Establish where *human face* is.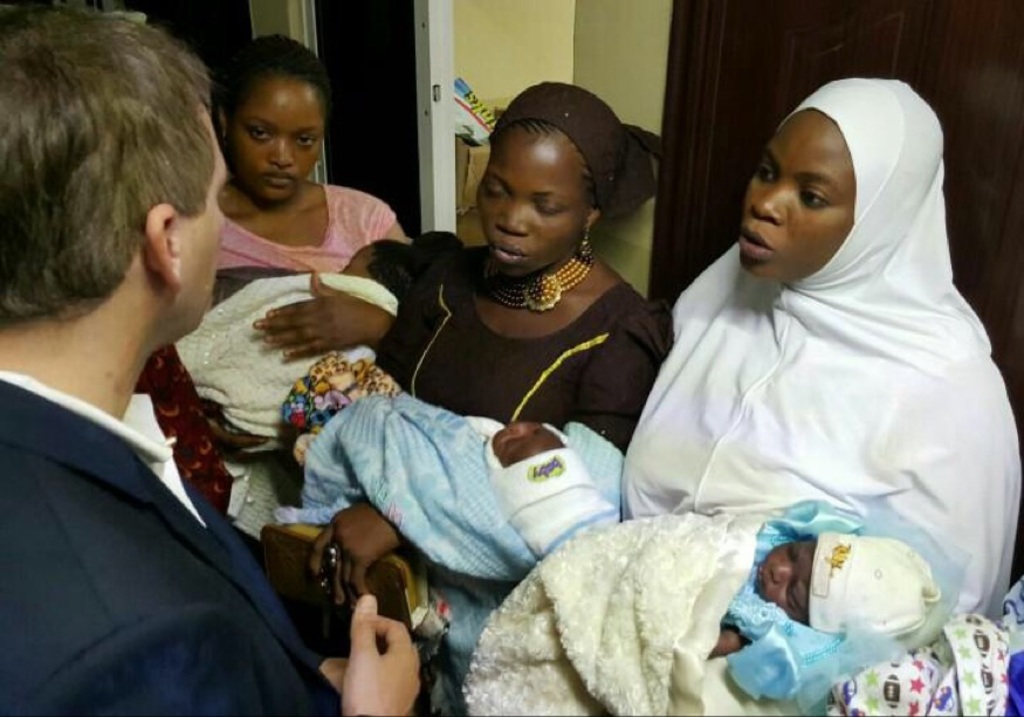
Established at x1=338 y1=242 x2=370 y2=280.
